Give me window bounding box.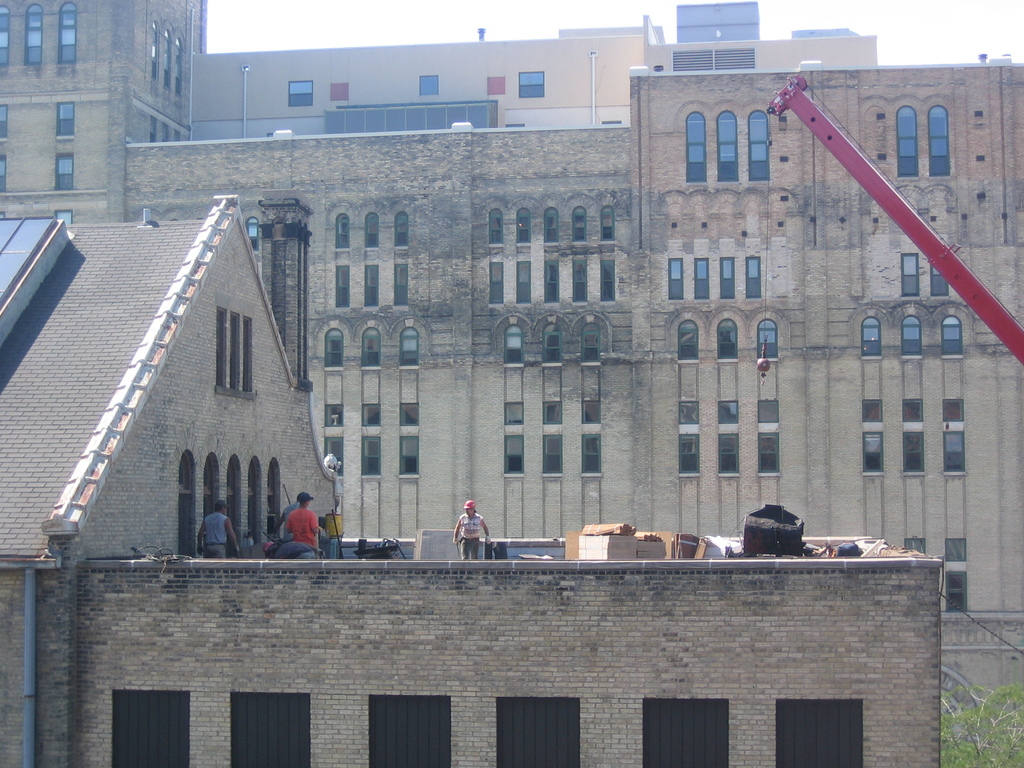
box=[715, 401, 739, 422].
